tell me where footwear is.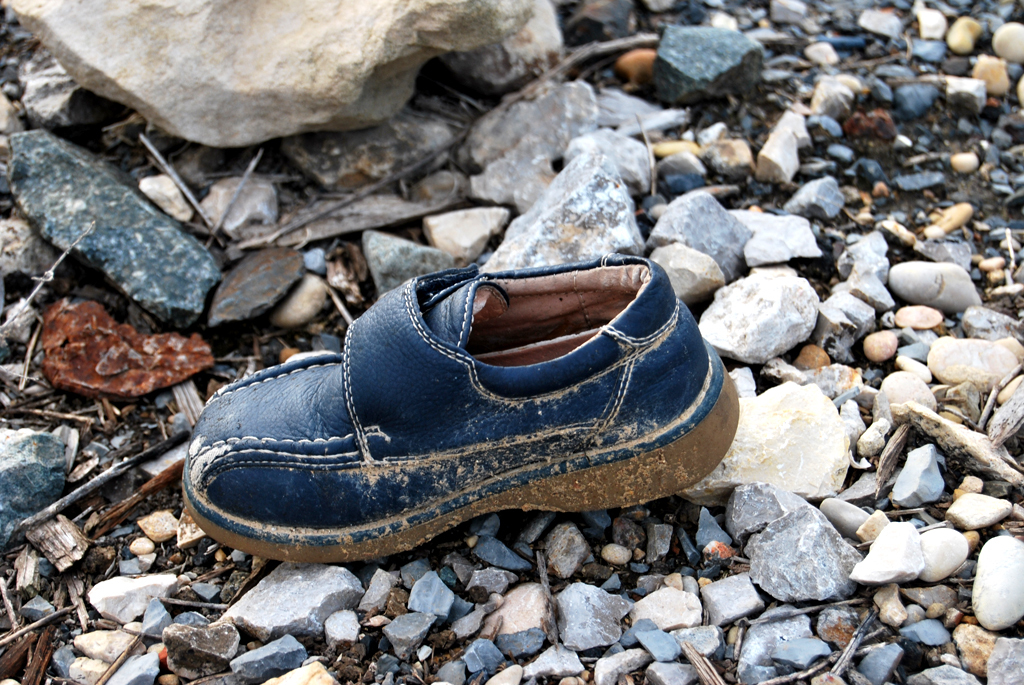
footwear is at box=[176, 252, 739, 562].
